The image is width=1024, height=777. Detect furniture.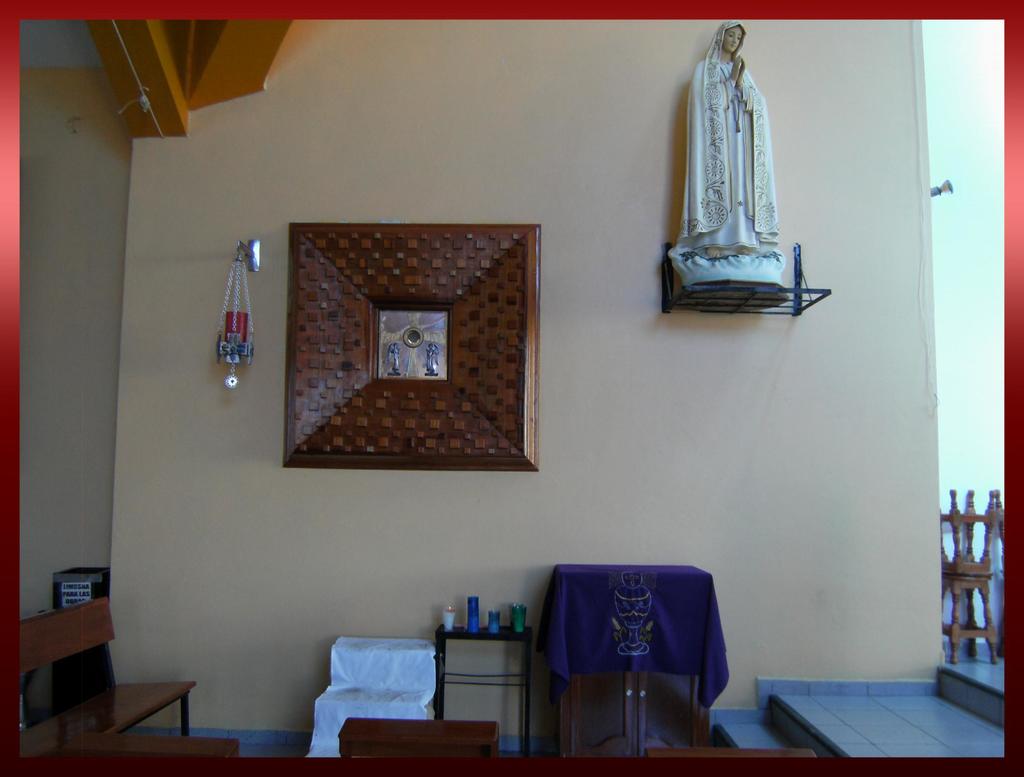
Detection: bbox=(993, 489, 1007, 572).
